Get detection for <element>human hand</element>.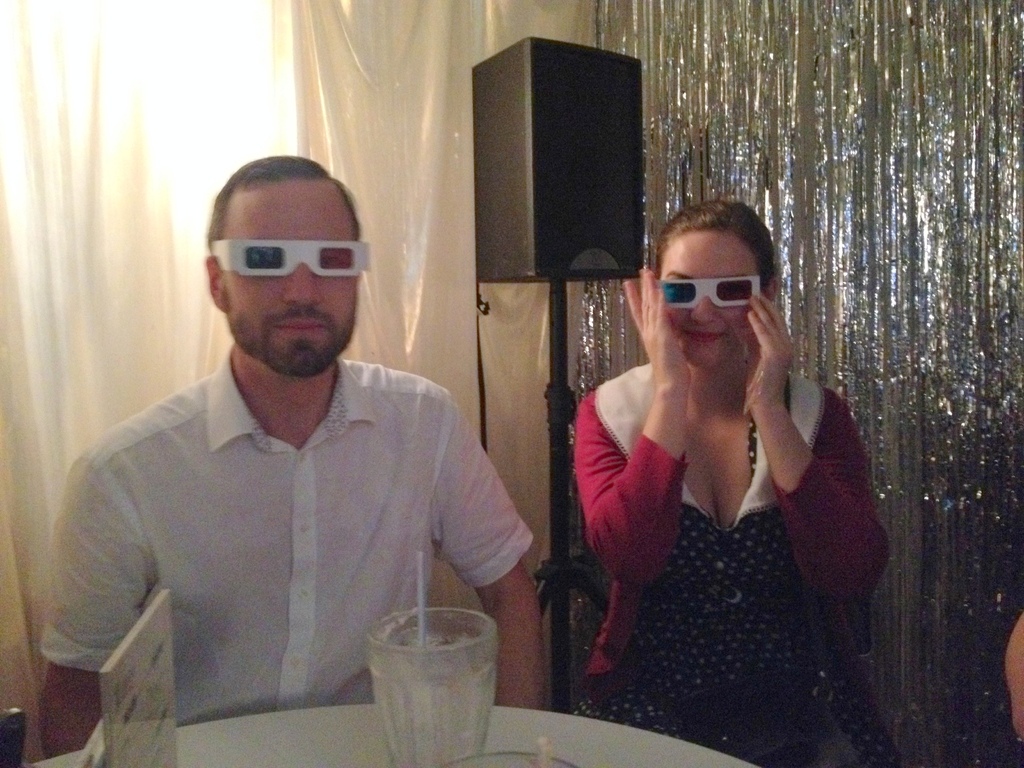
Detection: <region>737, 294, 796, 410</region>.
